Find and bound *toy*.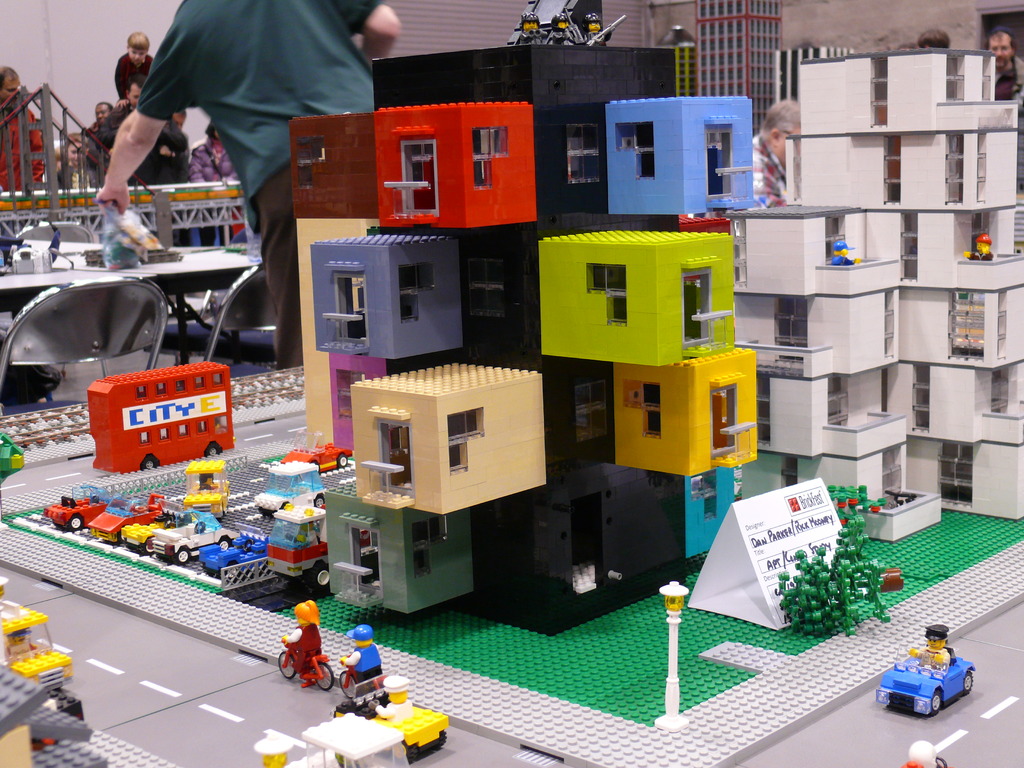
Bound: rect(90, 492, 169, 547).
